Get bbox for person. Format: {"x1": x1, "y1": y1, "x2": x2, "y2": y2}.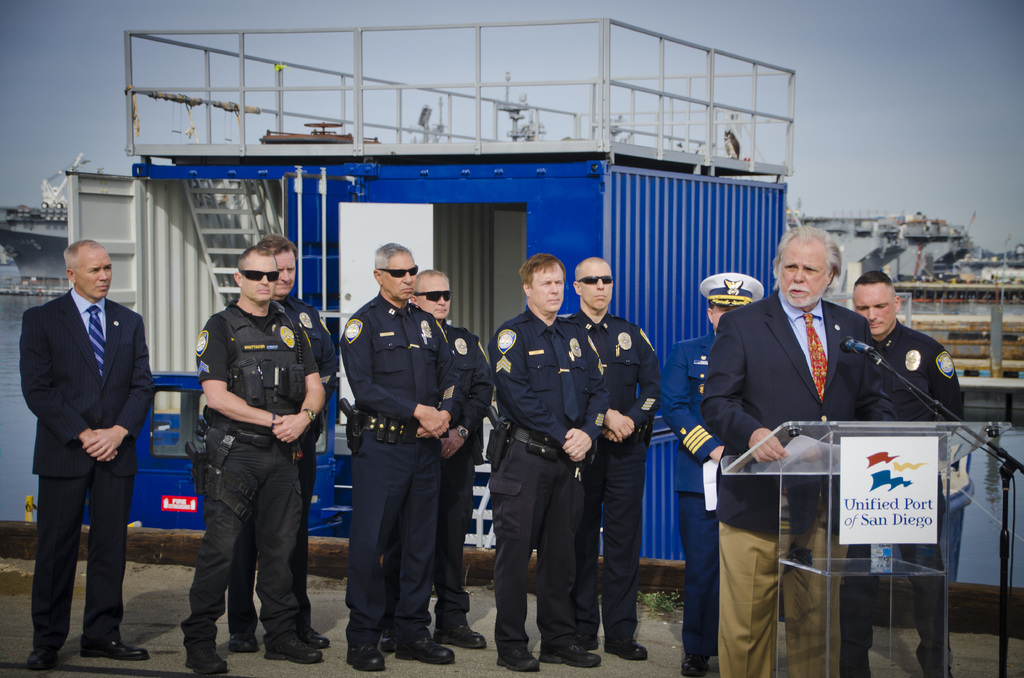
{"x1": 700, "y1": 220, "x2": 897, "y2": 677}.
